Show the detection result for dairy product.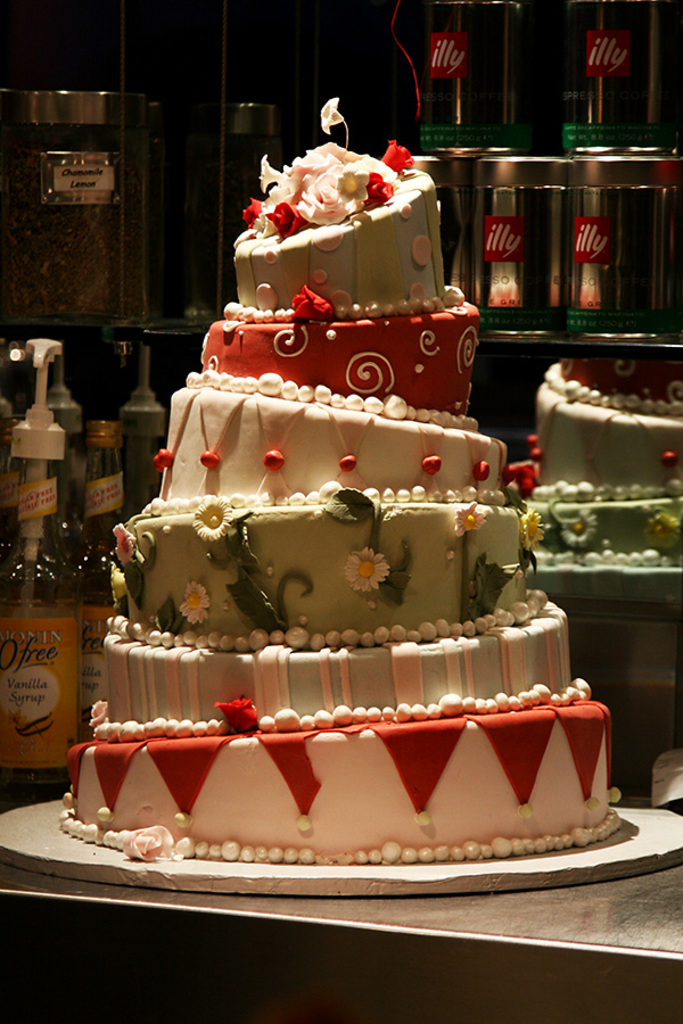
rect(108, 494, 528, 647).
